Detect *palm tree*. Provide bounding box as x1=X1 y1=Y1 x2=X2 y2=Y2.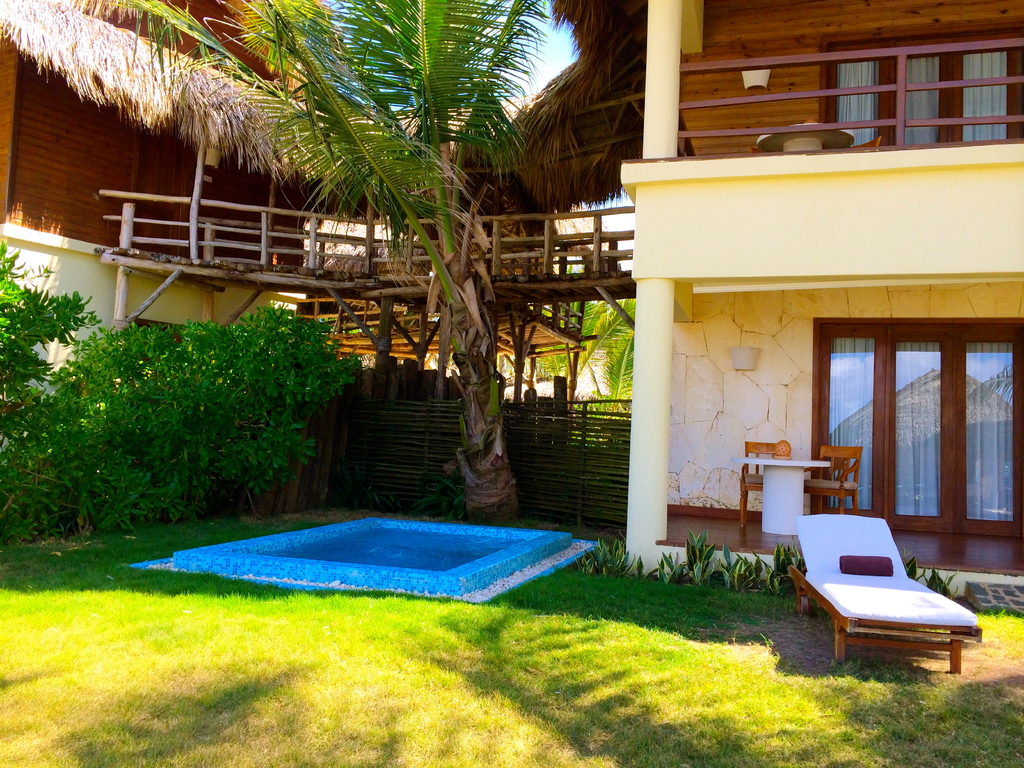
x1=108 y1=0 x2=547 y2=515.
